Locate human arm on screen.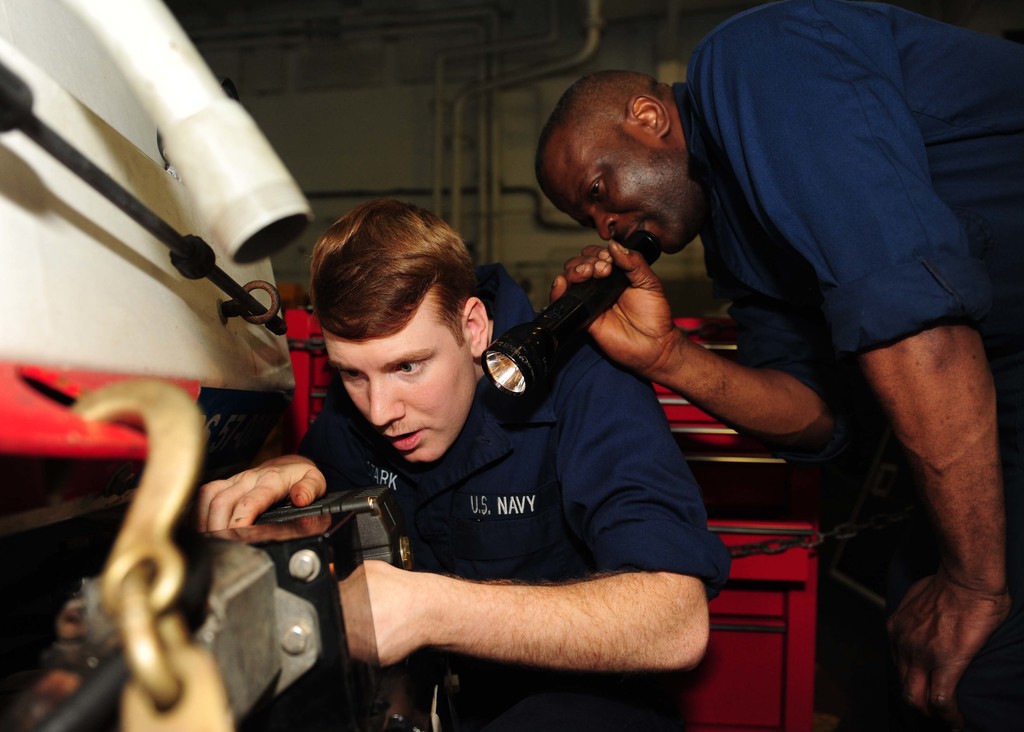
On screen at (339, 339, 707, 676).
